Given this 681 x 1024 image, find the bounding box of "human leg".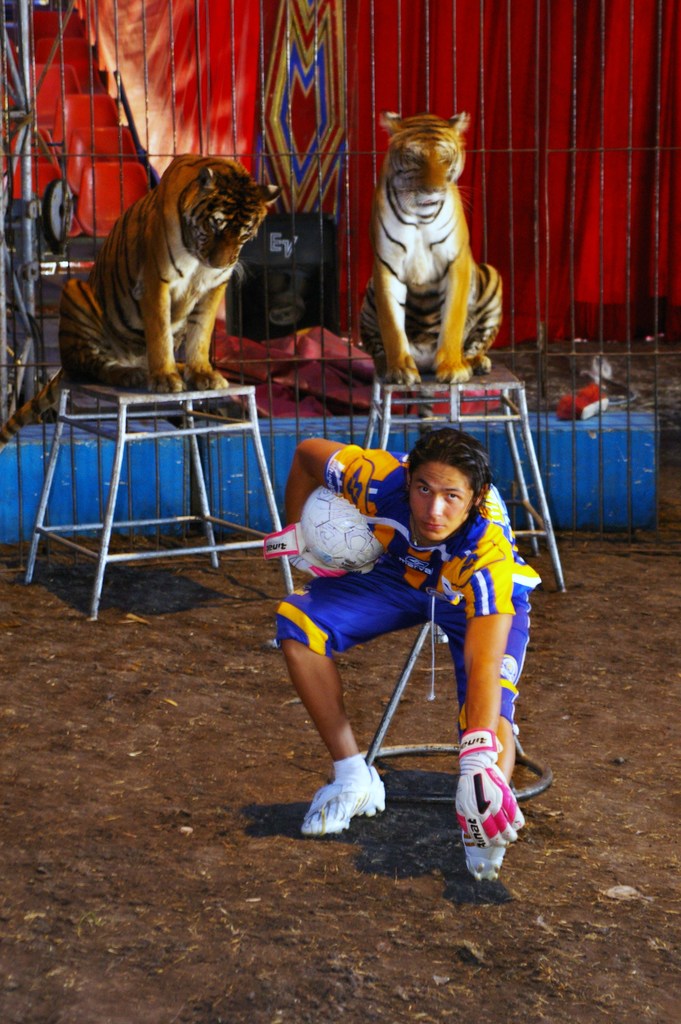
<box>268,554,431,841</box>.
